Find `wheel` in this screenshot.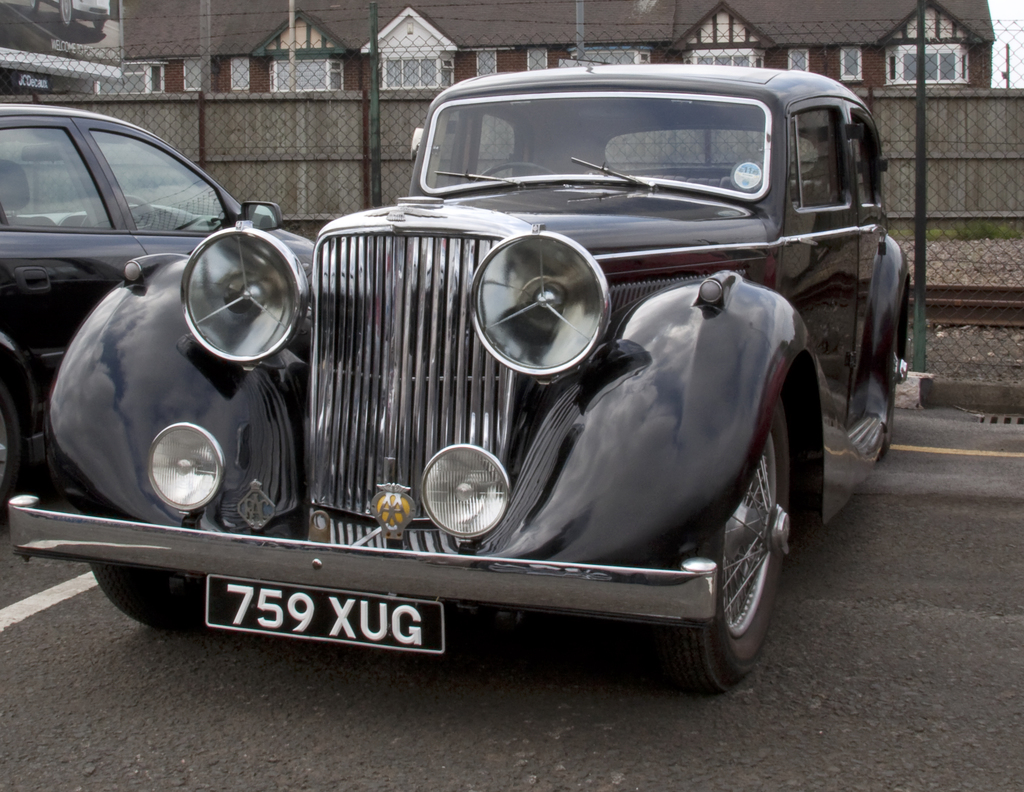
The bounding box for `wheel` is <box>78,480,223,630</box>.
